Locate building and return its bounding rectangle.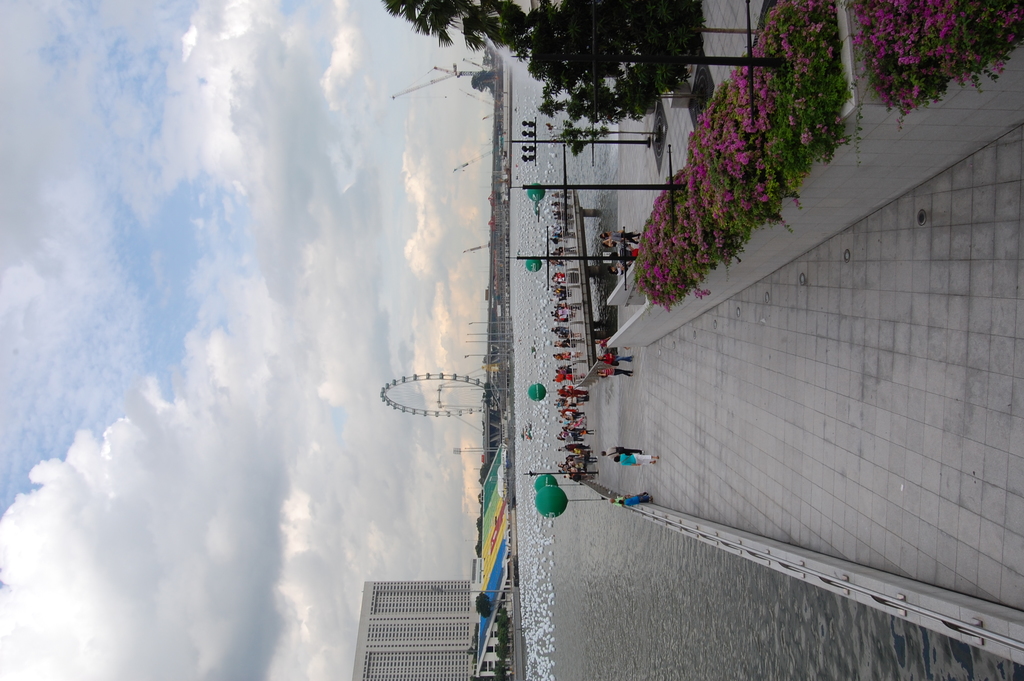
<box>350,577,473,680</box>.
